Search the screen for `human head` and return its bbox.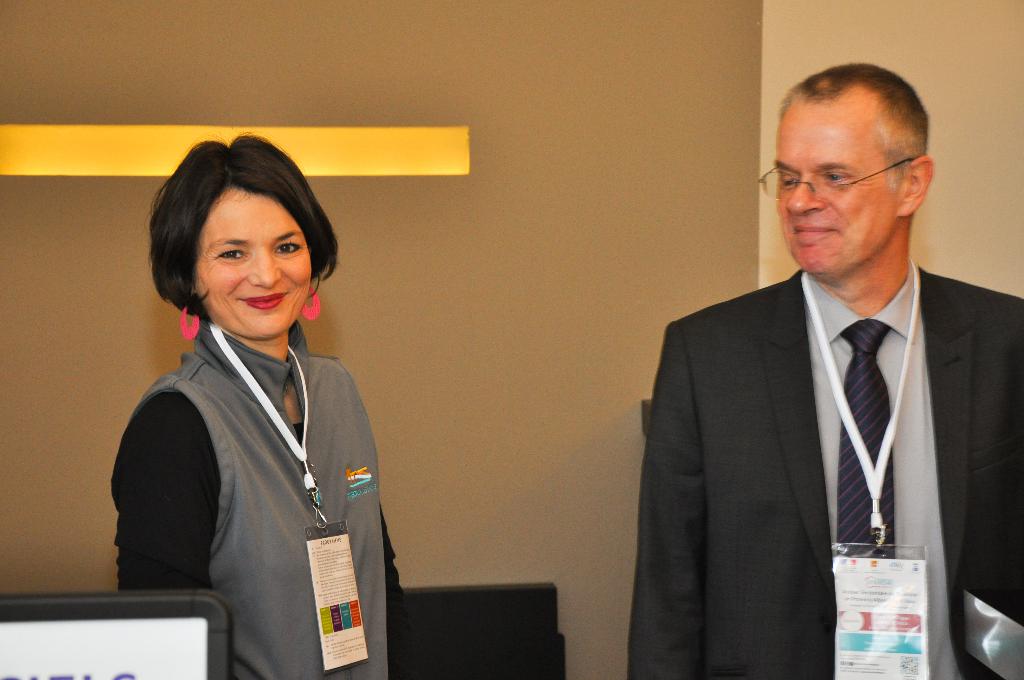
Found: [154, 145, 331, 336].
